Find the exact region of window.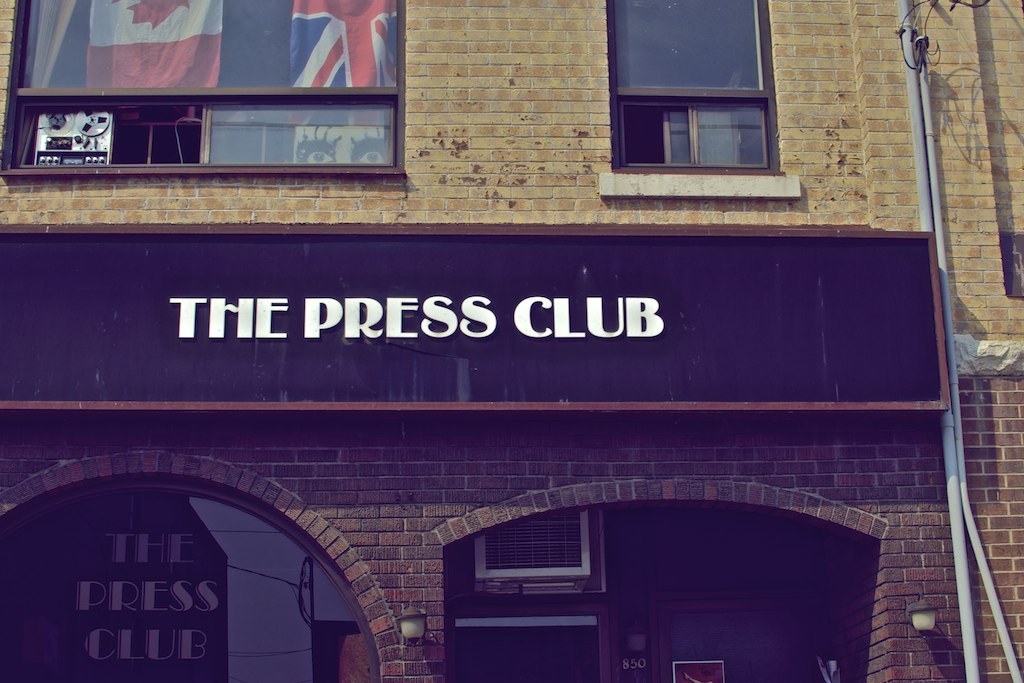
Exact region: [x1=607, y1=17, x2=794, y2=180].
